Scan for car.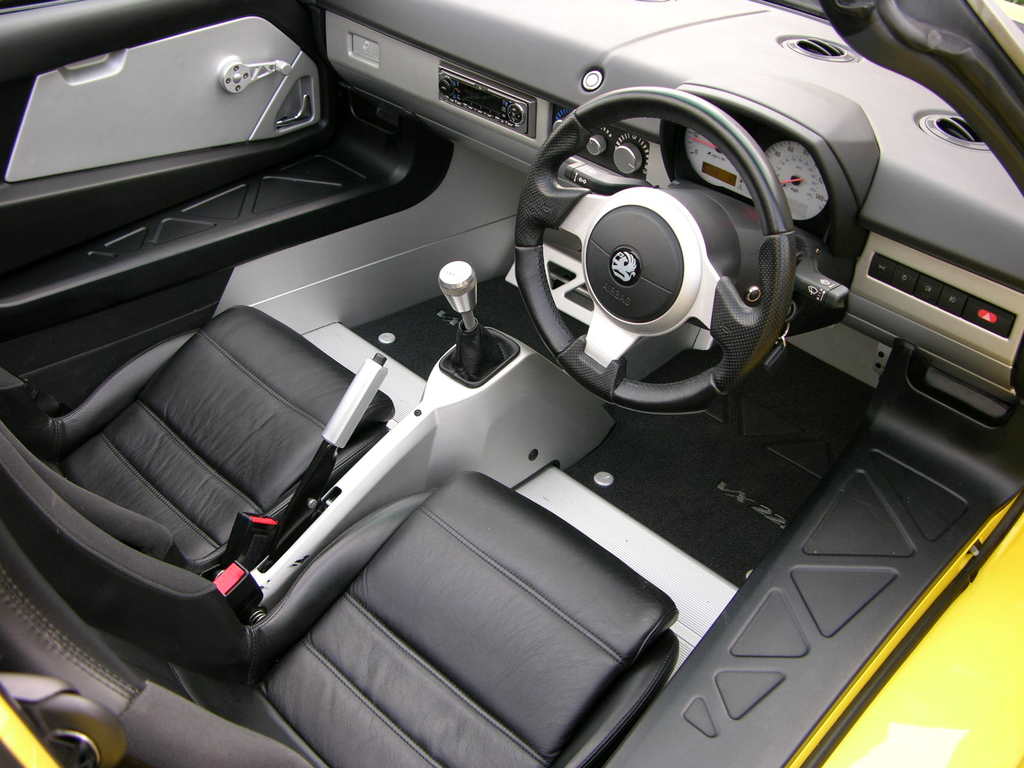
Scan result: 33:0:965:767.
